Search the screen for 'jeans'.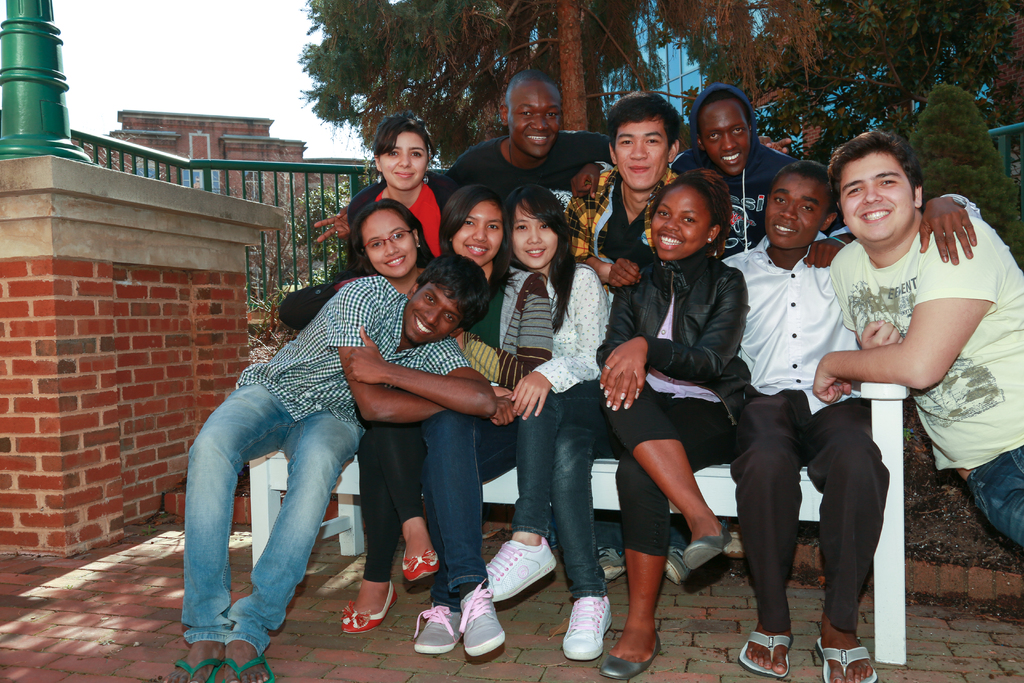
Found at box(967, 448, 1023, 547).
